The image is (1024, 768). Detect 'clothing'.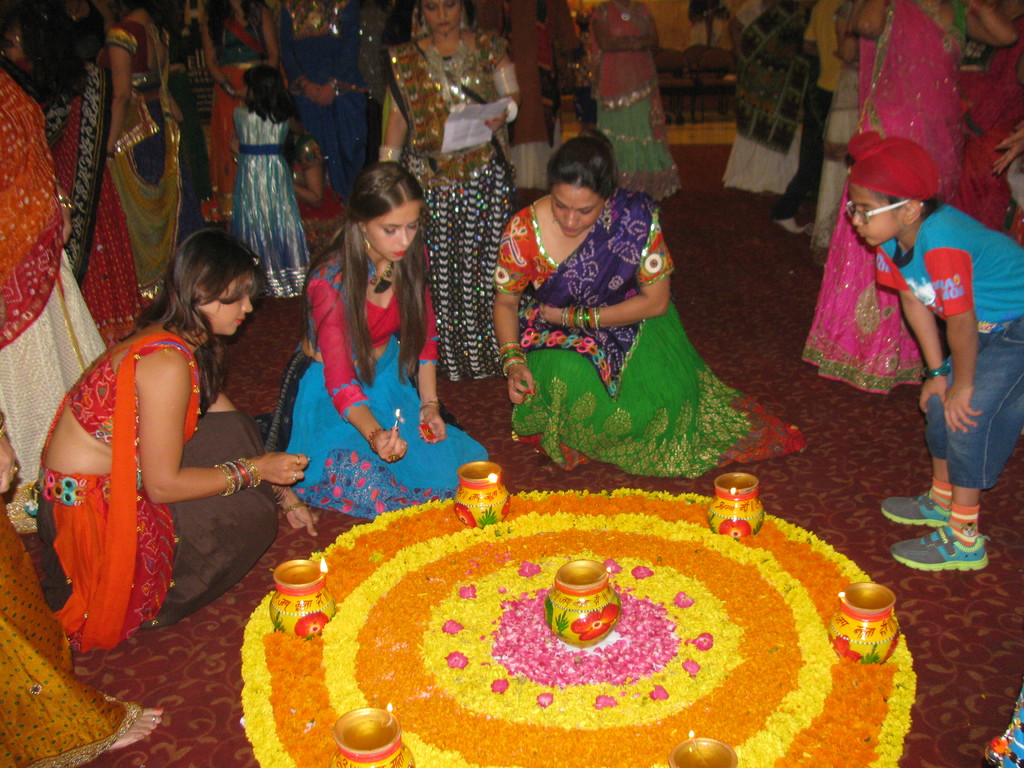
Detection: (0,65,107,511).
